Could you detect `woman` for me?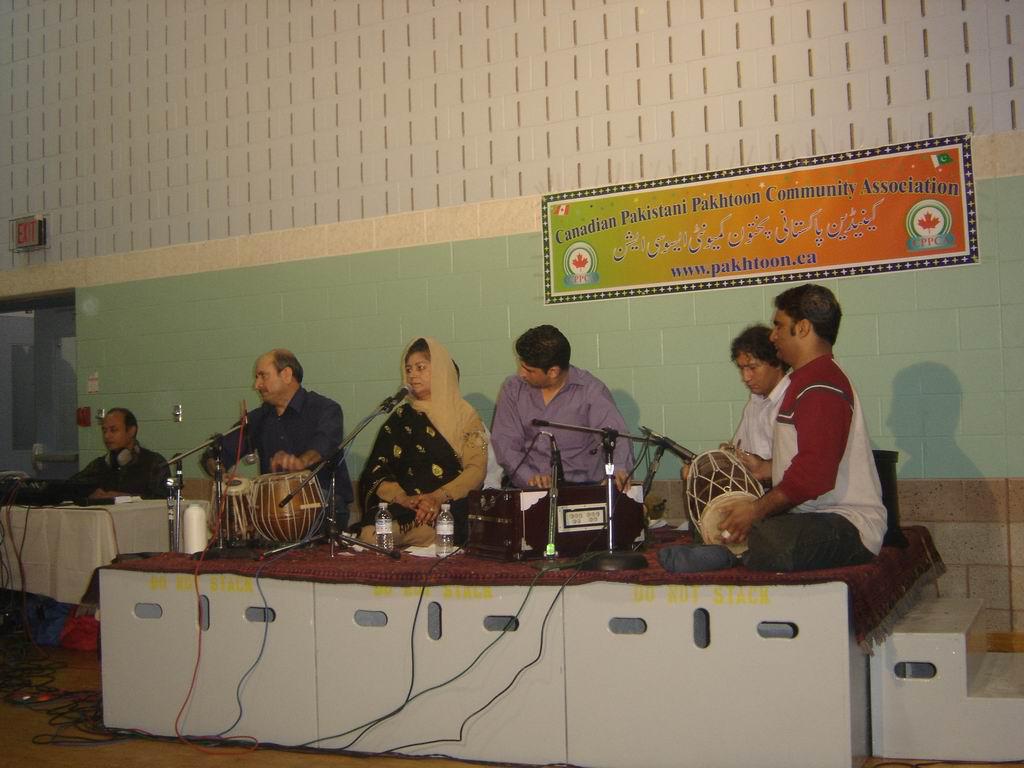
Detection result: 344,330,482,552.
